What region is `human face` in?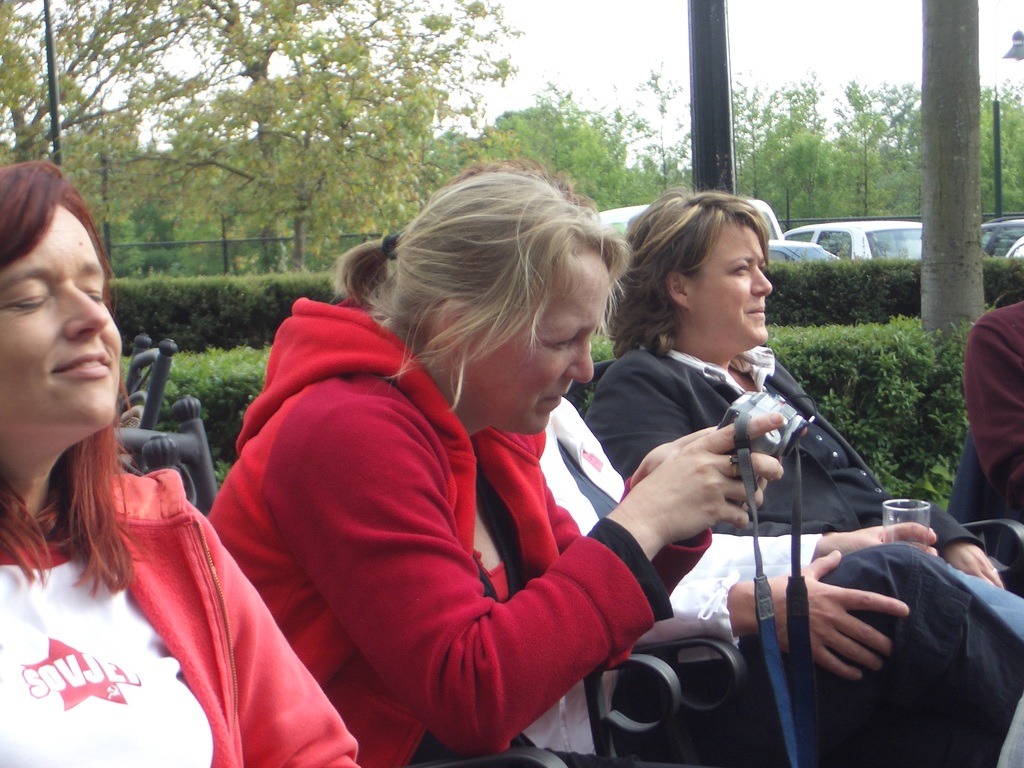
481,252,612,438.
